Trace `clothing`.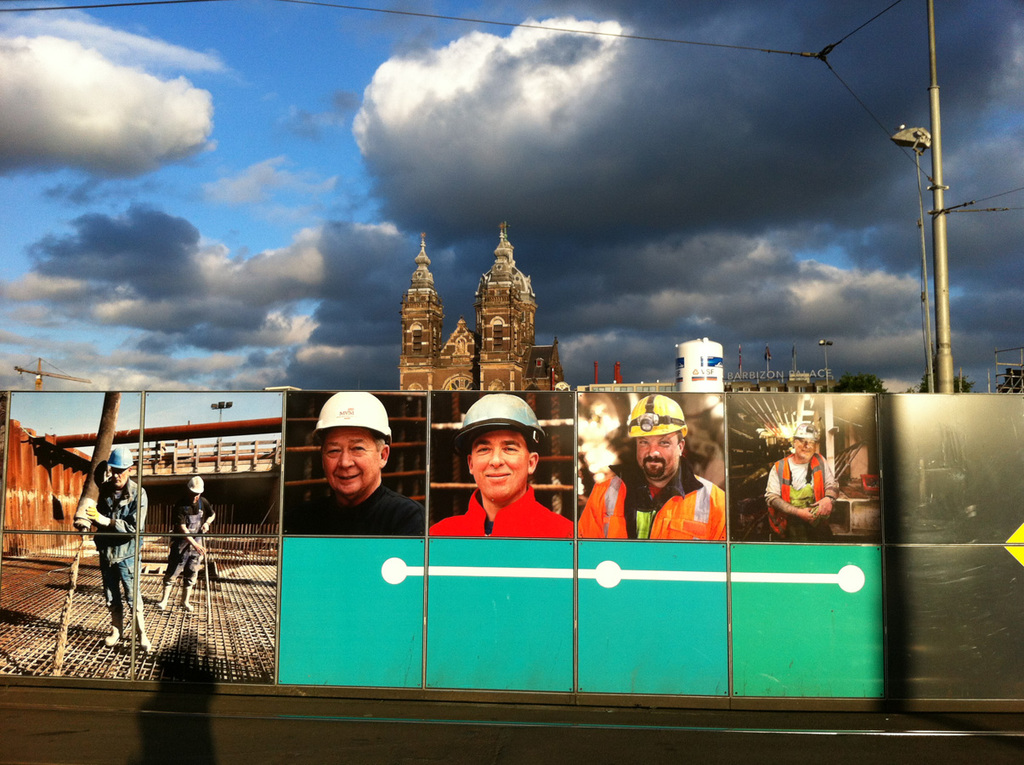
Traced to <region>60, 444, 141, 641</region>.
